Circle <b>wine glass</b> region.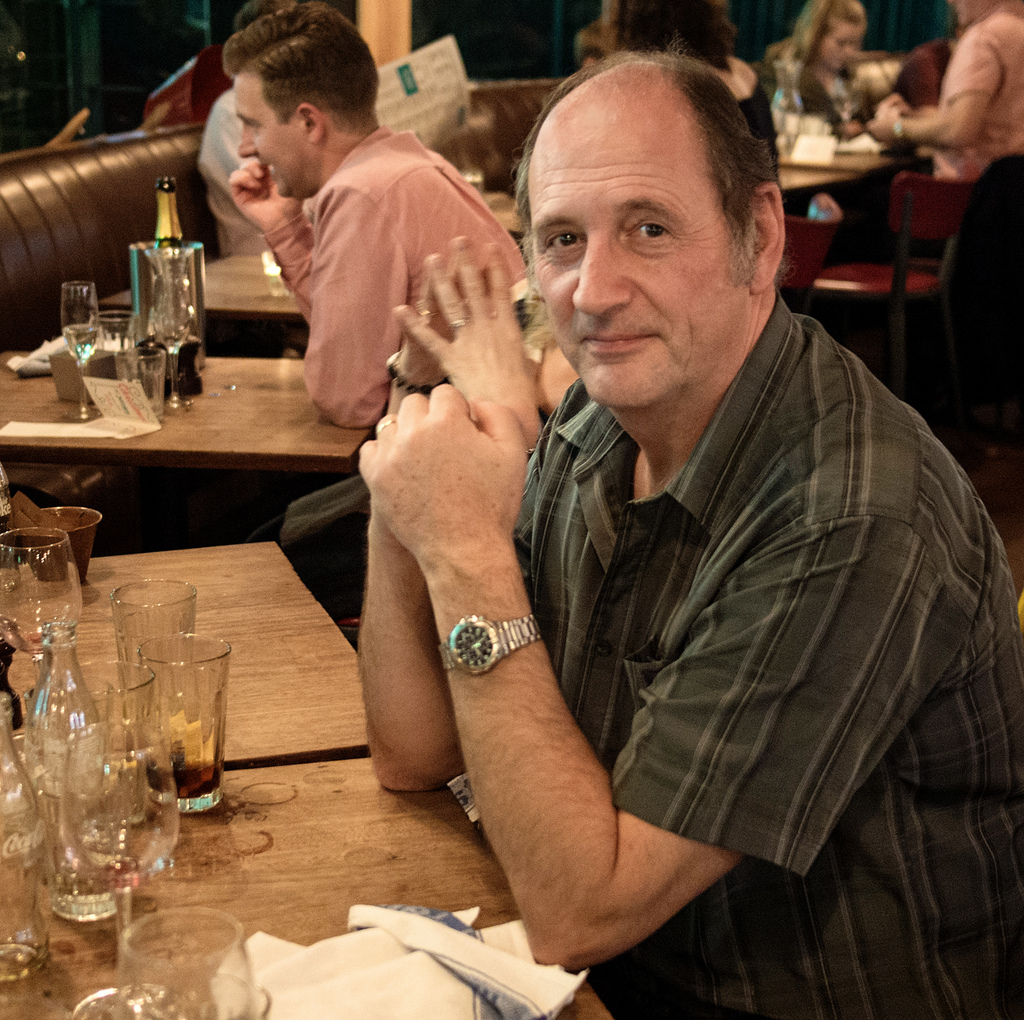
Region: rect(116, 905, 266, 1019).
